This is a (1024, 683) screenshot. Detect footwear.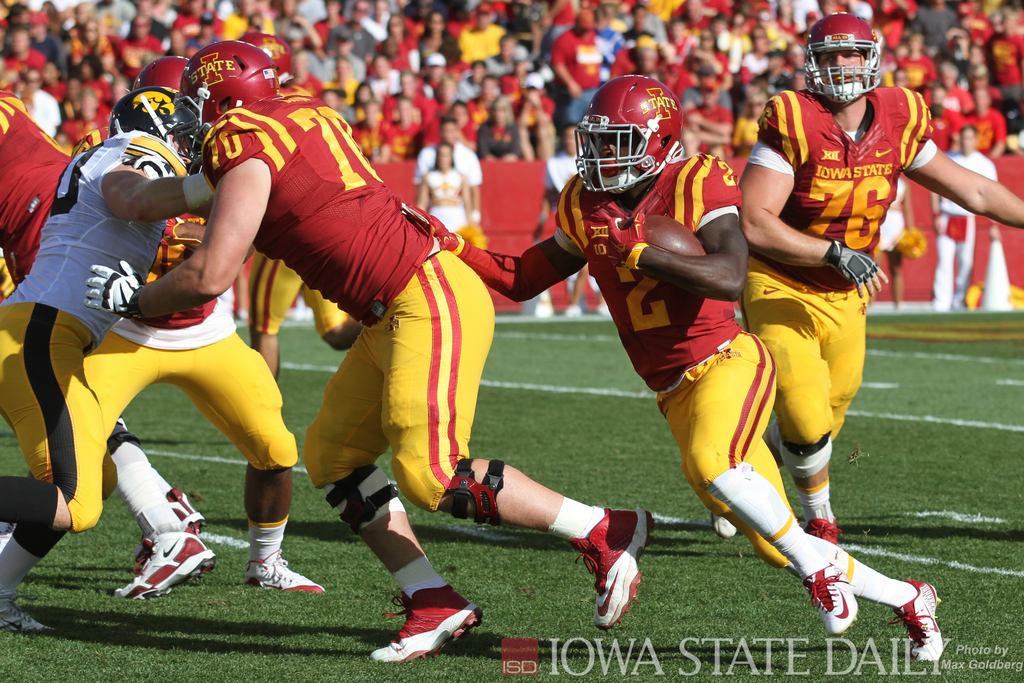
crop(886, 577, 945, 661).
